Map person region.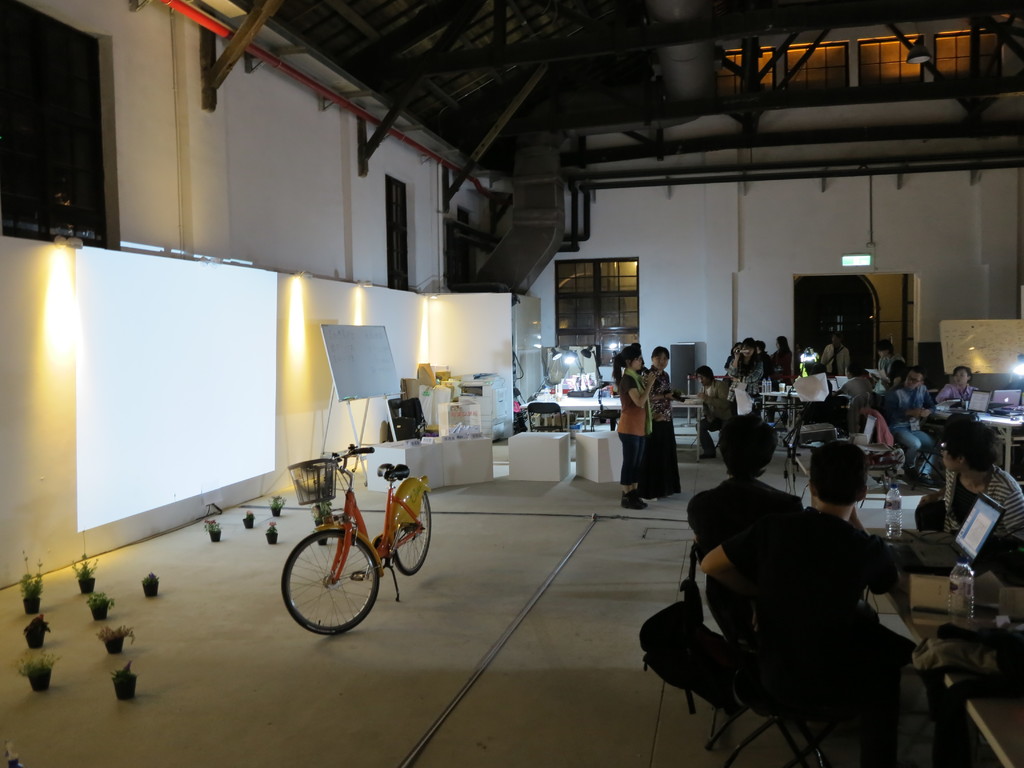
Mapped to bbox=(888, 367, 934, 421).
